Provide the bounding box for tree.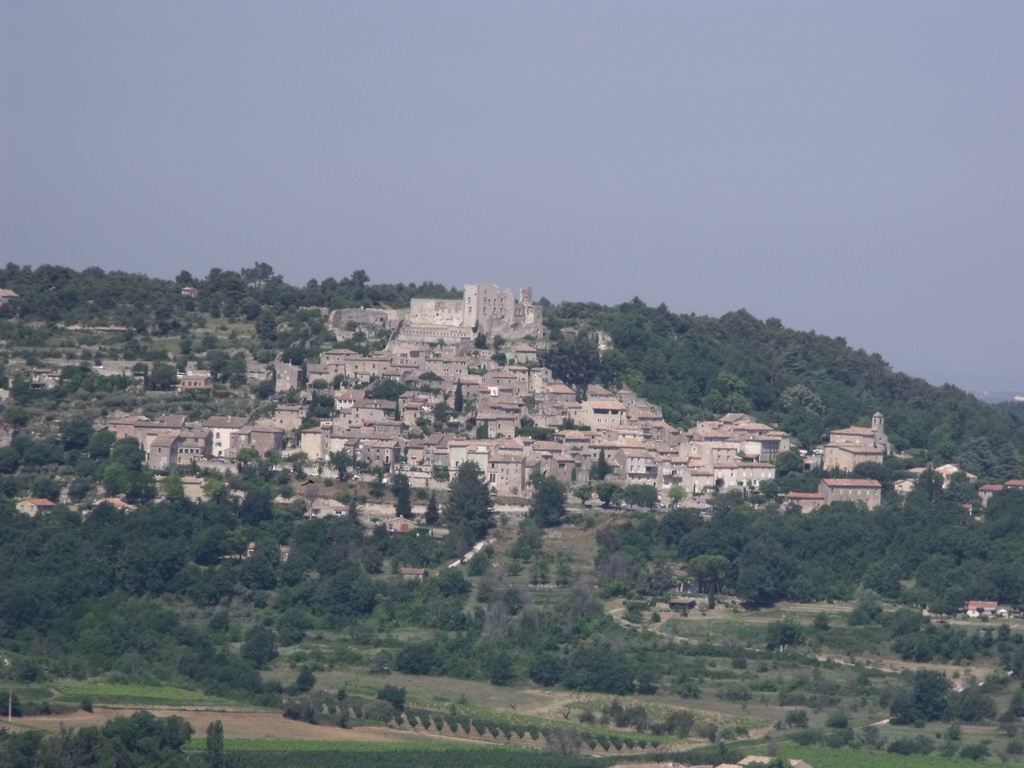
bbox=(365, 379, 408, 404).
